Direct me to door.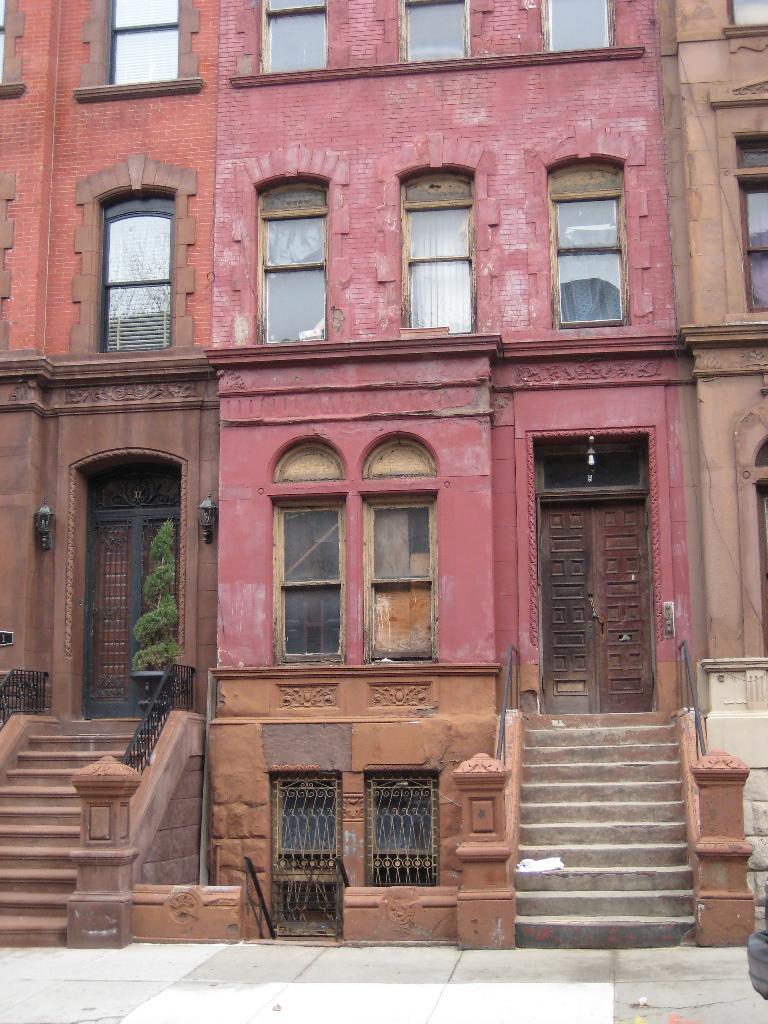
Direction: <region>61, 505, 186, 720</region>.
